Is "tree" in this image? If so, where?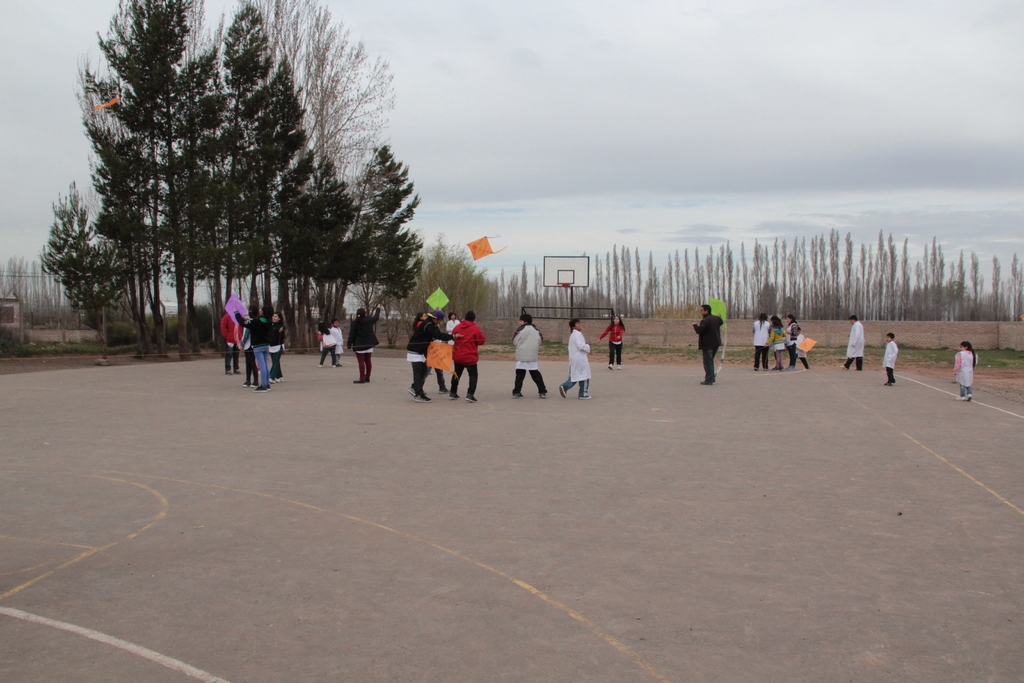
Yes, at Rect(106, 0, 208, 351).
